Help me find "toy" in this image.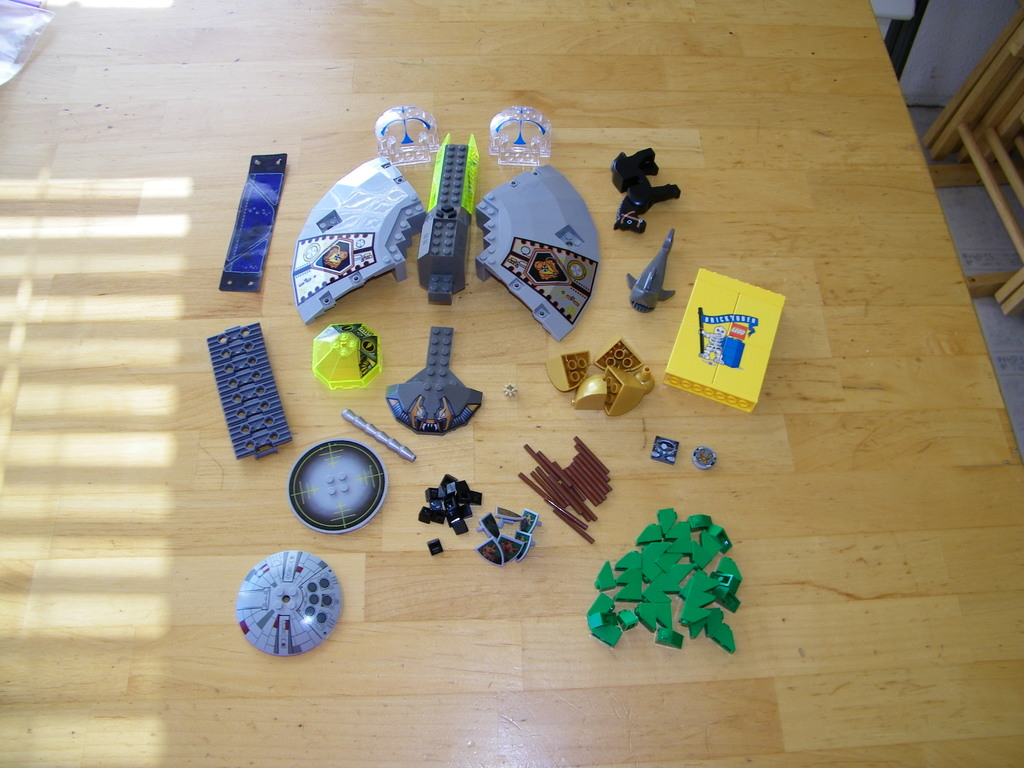
Found it: 477:538:507:573.
